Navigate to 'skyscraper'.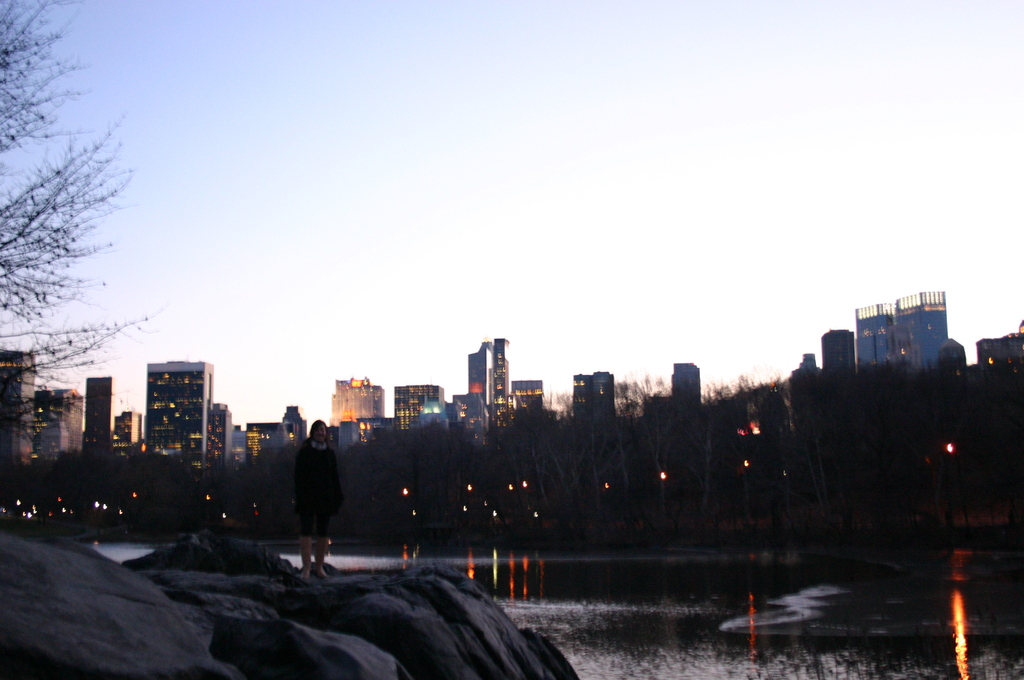
Navigation target: left=490, top=339, right=511, bottom=431.
